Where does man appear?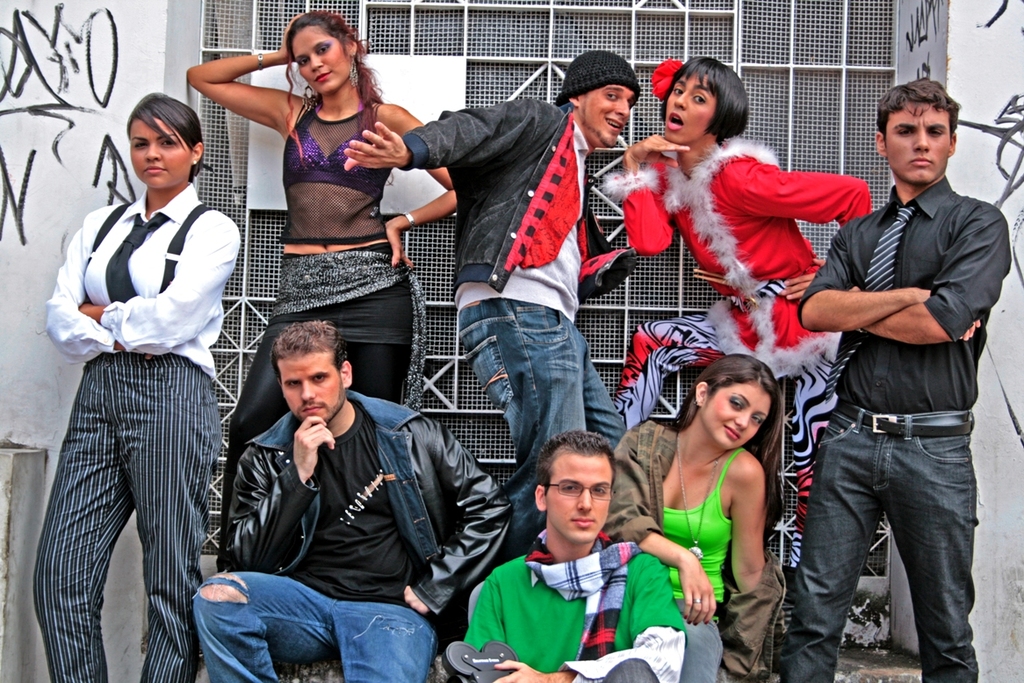
Appears at 344,55,641,558.
